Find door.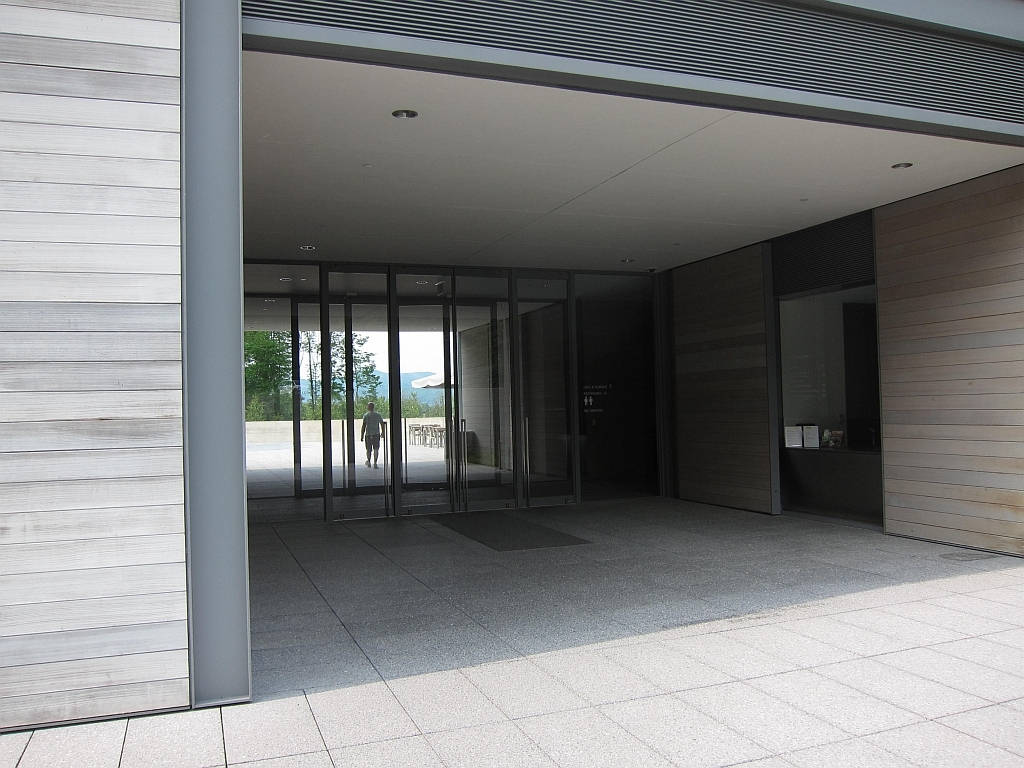
674,300,793,513.
